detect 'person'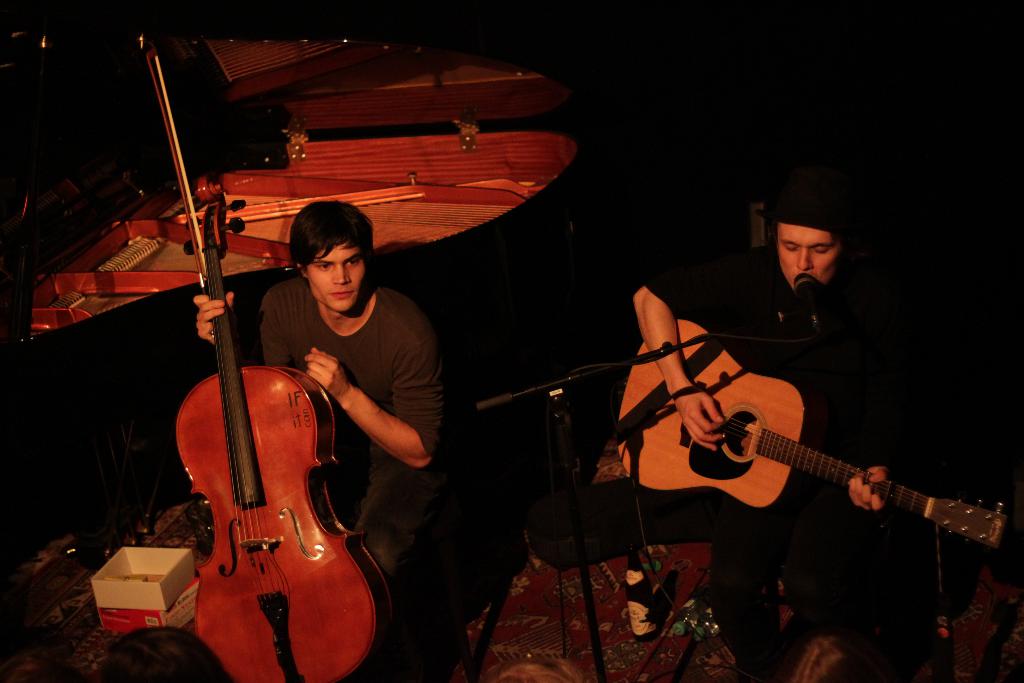
pyautogui.locateOnScreen(97, 629, 230, 682)
